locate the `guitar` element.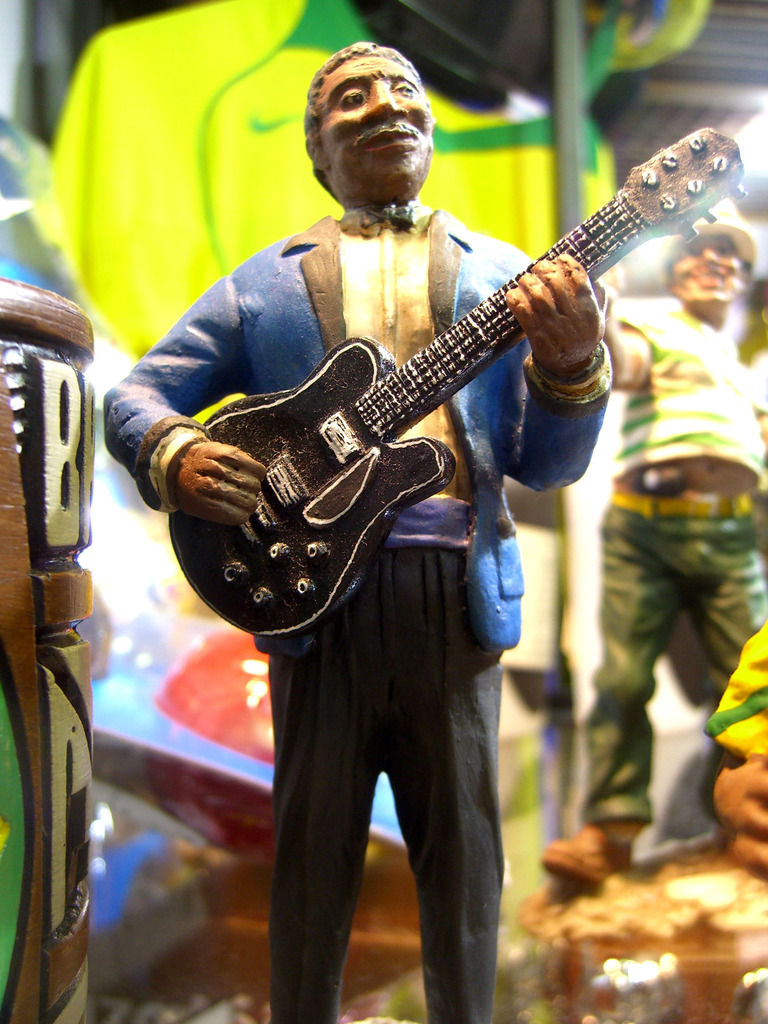
Element bbox: [left=142, top=145, right=714, bottom=631].
